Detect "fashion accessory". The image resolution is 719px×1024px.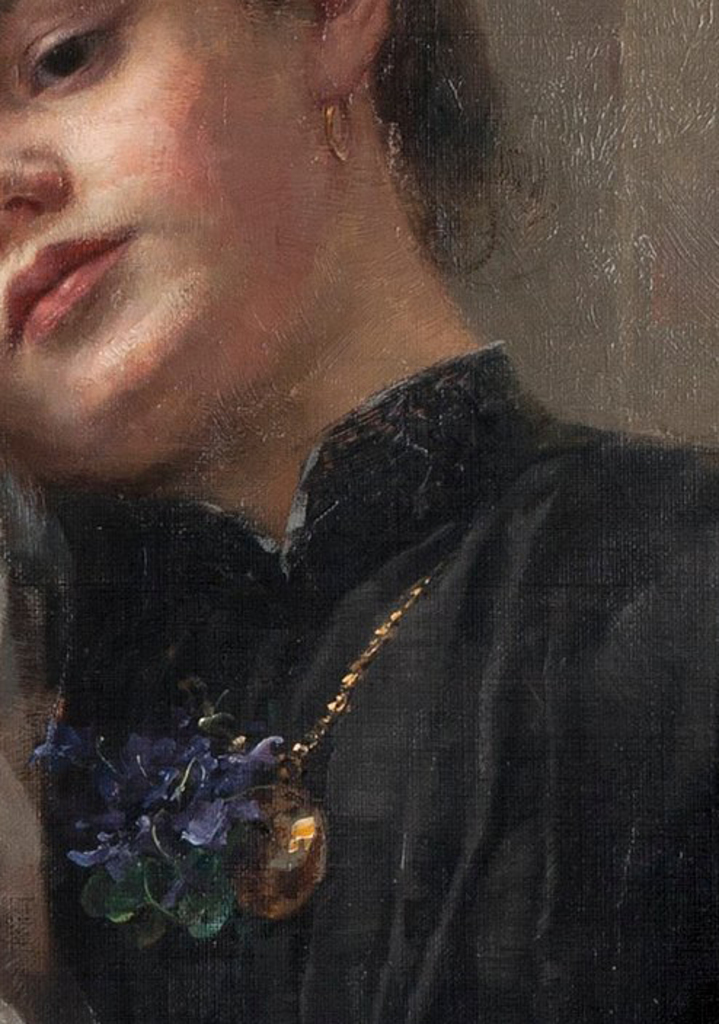
BBox(25, 541, 461, 947).
